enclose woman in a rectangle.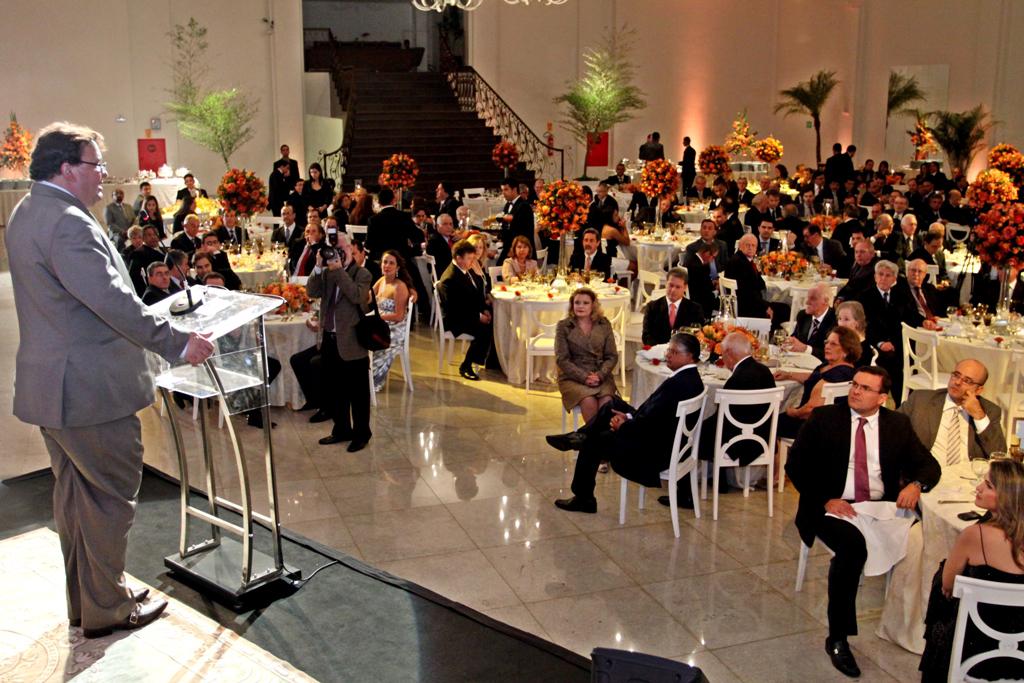
(303,164,333,221).
